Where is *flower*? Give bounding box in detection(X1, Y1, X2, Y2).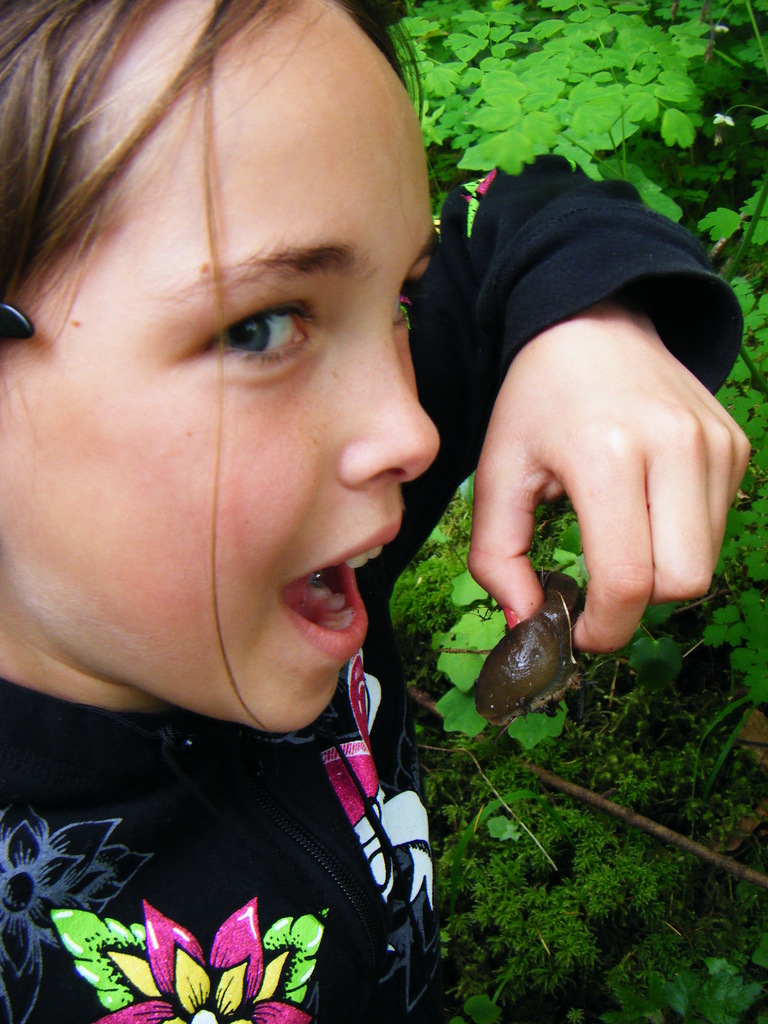
detection(715, 22, 734, 33).
